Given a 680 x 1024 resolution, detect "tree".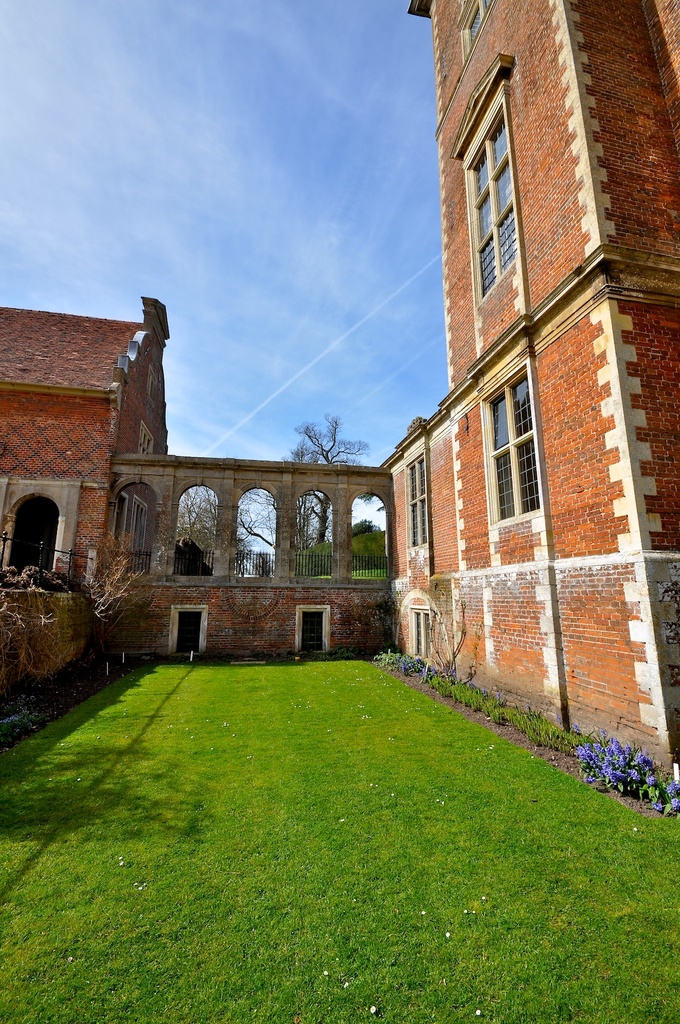
crop(158, 486, 274, 568).
